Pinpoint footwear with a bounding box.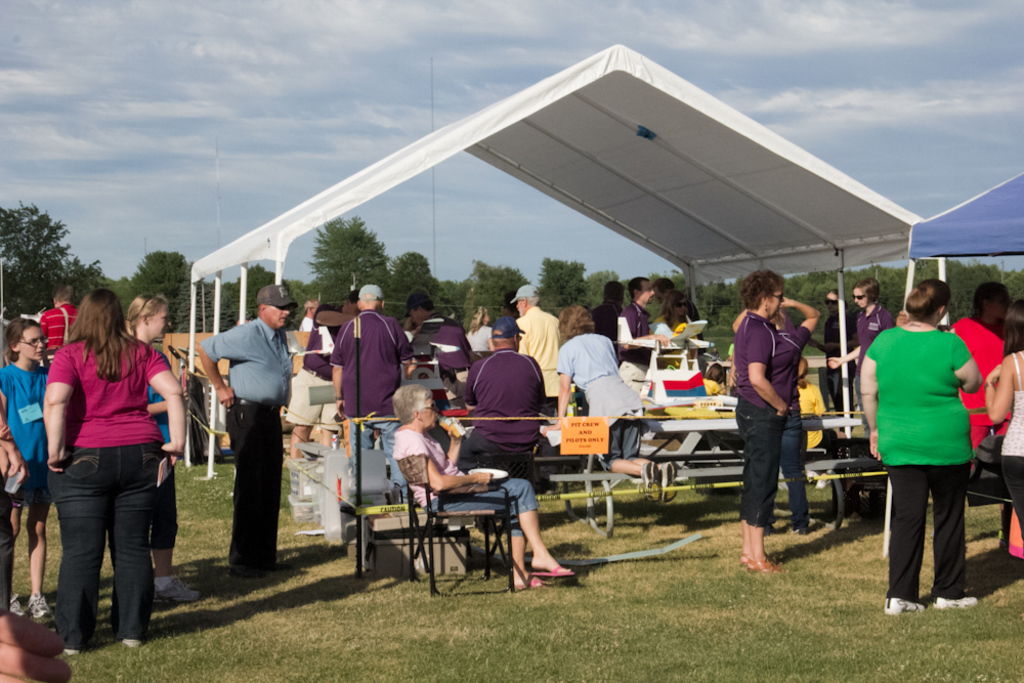
bbox=(934, 596, 981, 610).
